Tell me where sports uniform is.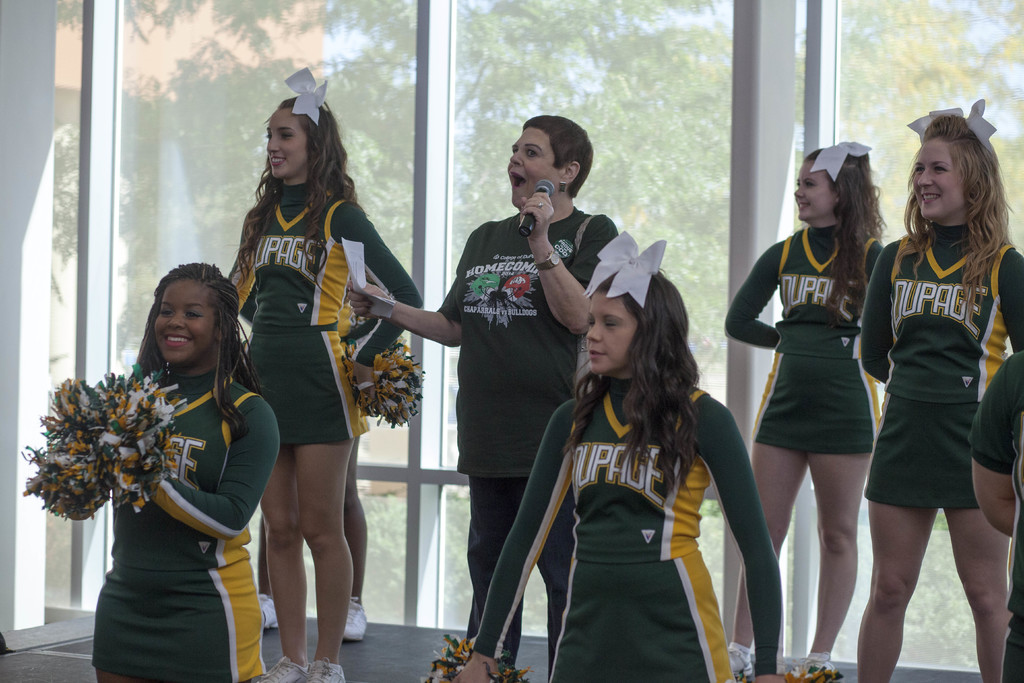
sports uniform is at left=462, top=366, right=792, bottom=682.
